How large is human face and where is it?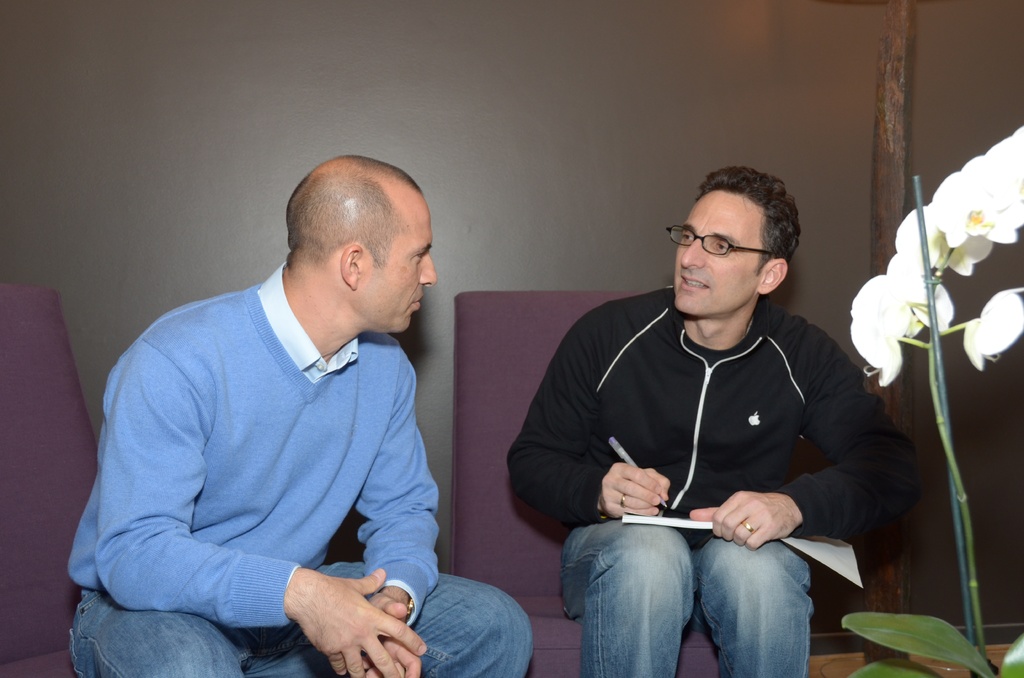
Bounding box: BBox(358, 200, 440, 335).
